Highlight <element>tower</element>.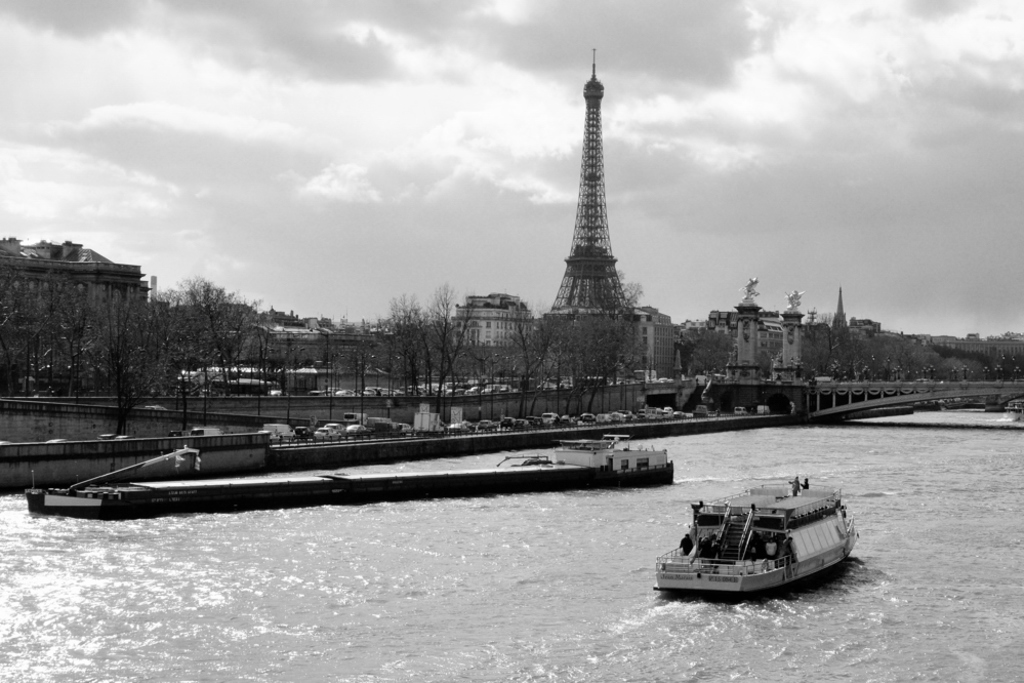
Highlighted region: [706, 292, 810, 380].
